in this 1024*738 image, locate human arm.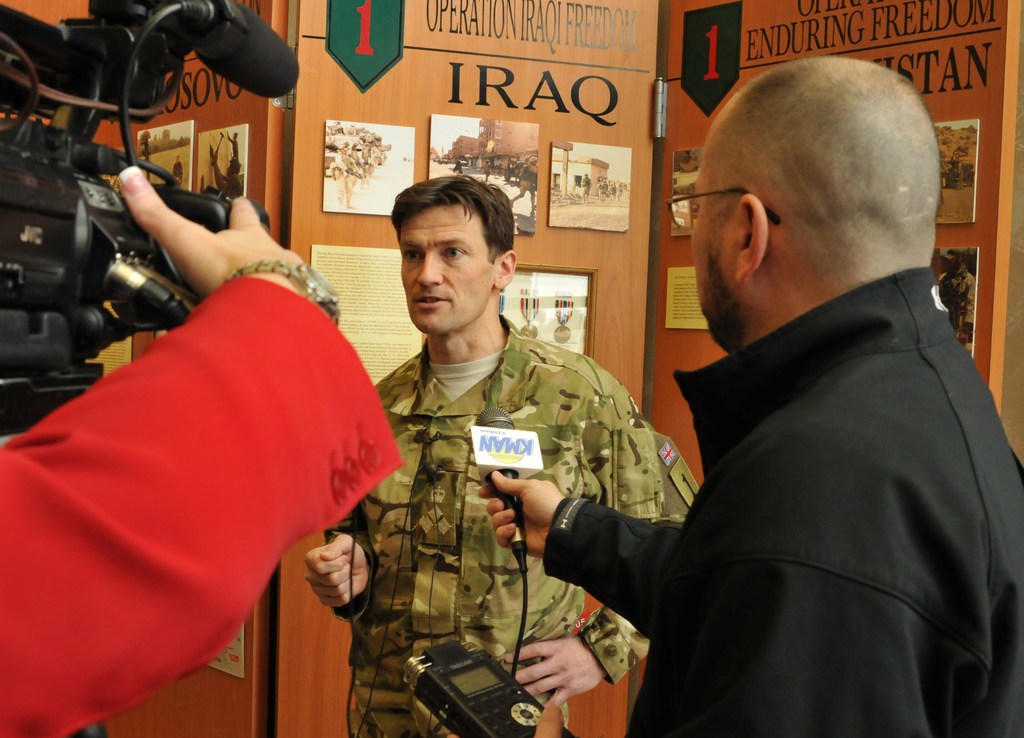
Bounding box: bbox(476, 476, 686, 632).
